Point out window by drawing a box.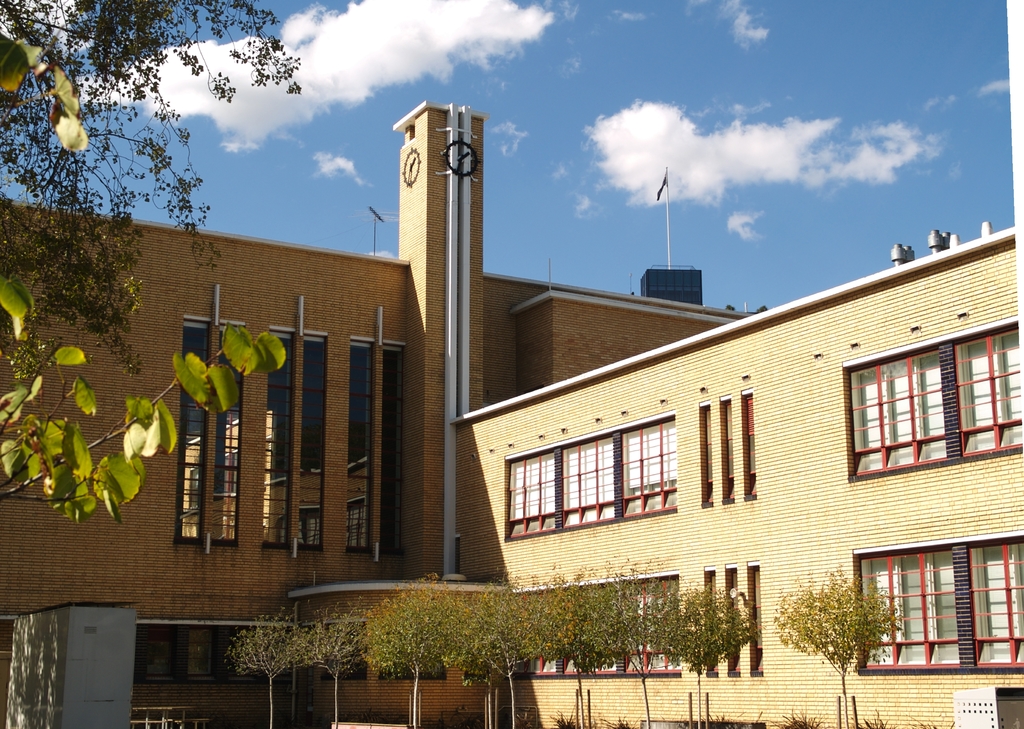
rect(500, 420, 679, 535).
